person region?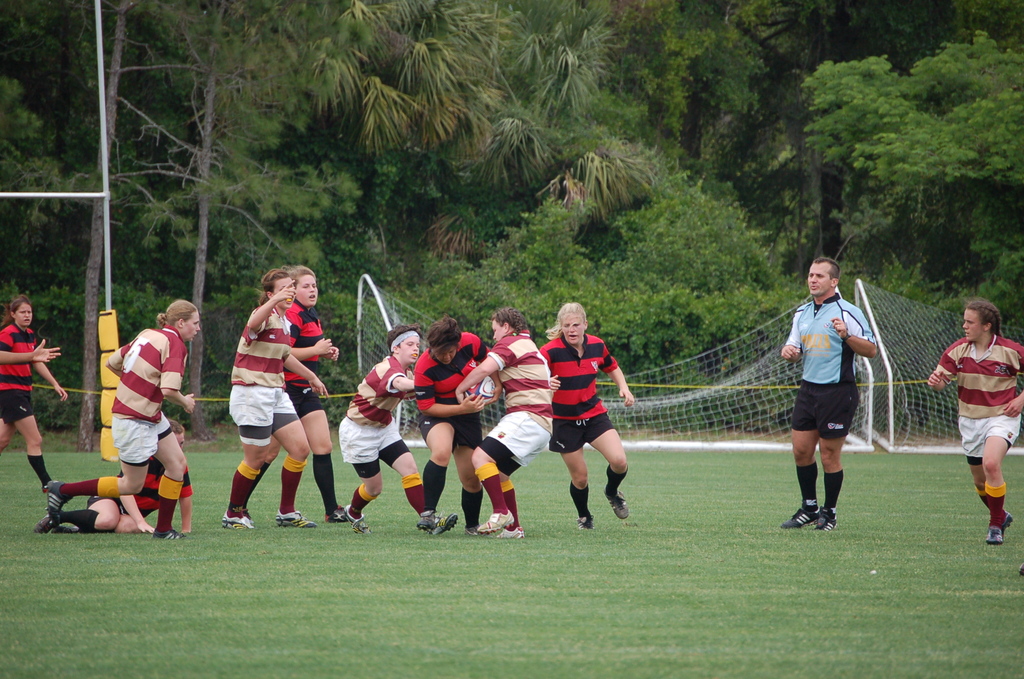
(0,293,65,493)
